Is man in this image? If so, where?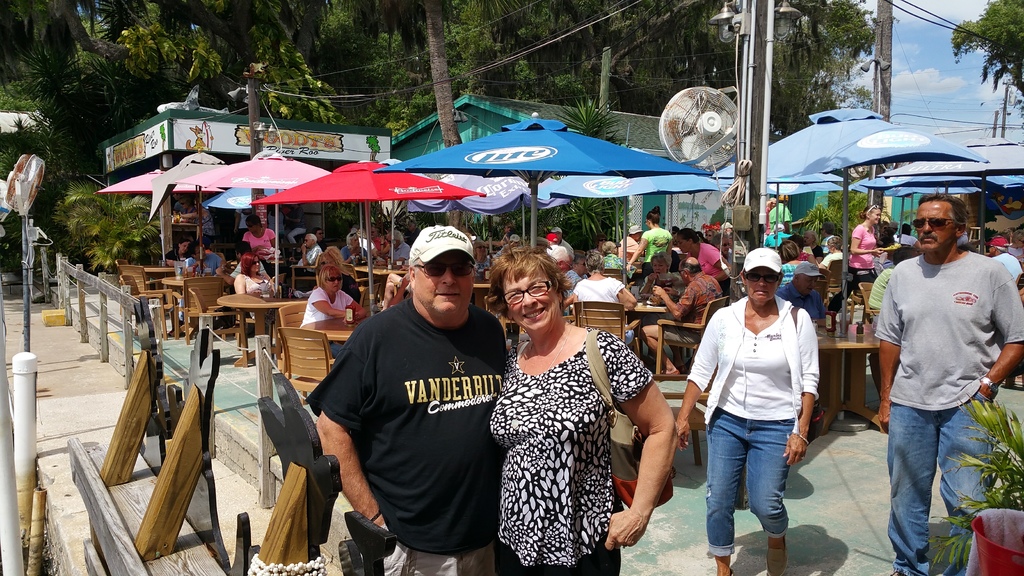
Yes, at detection(771, 262, 840, 330).
